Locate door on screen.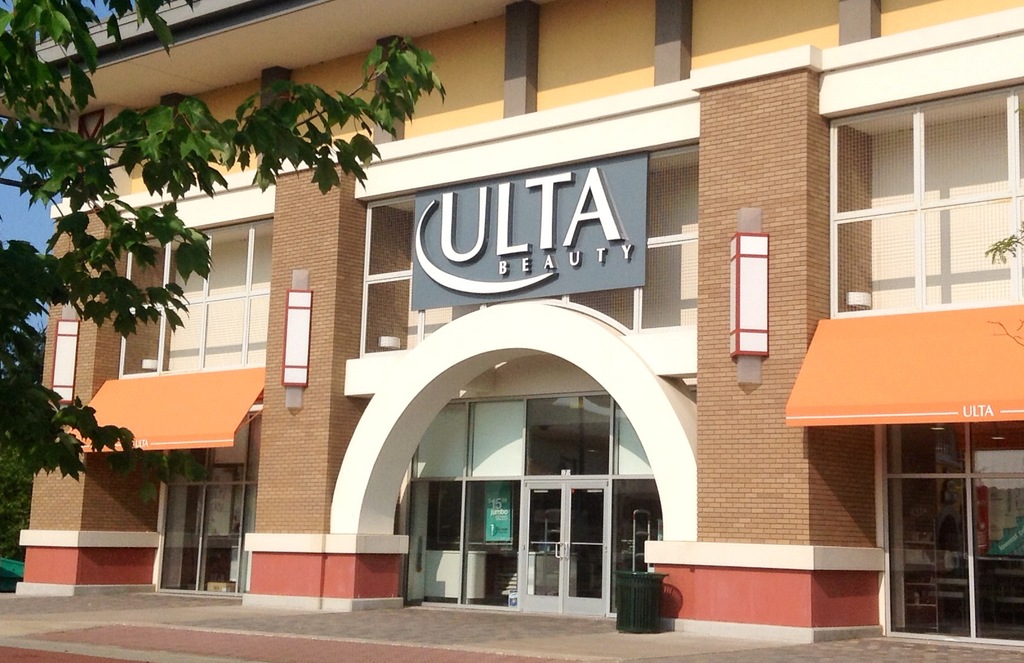
On screen at crop(518, 476, 608, 612).
